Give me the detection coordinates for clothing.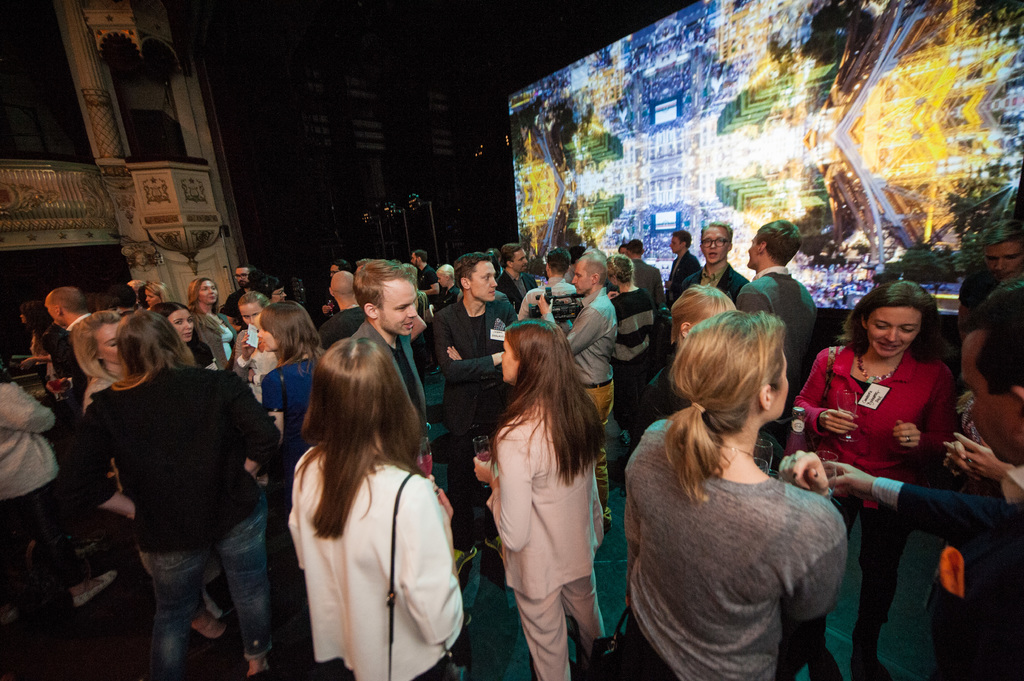
[x1=0, y1=492, x2=68, y2=608].
